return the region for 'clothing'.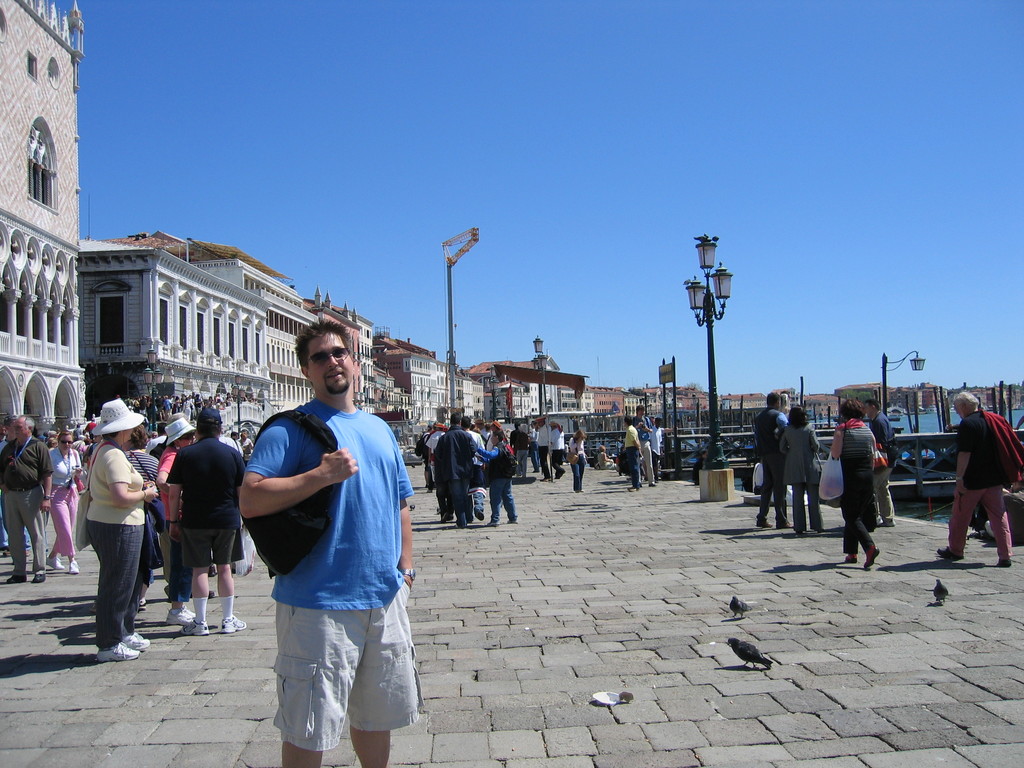
x1=435 y1=424 x2=477 y2=522.
